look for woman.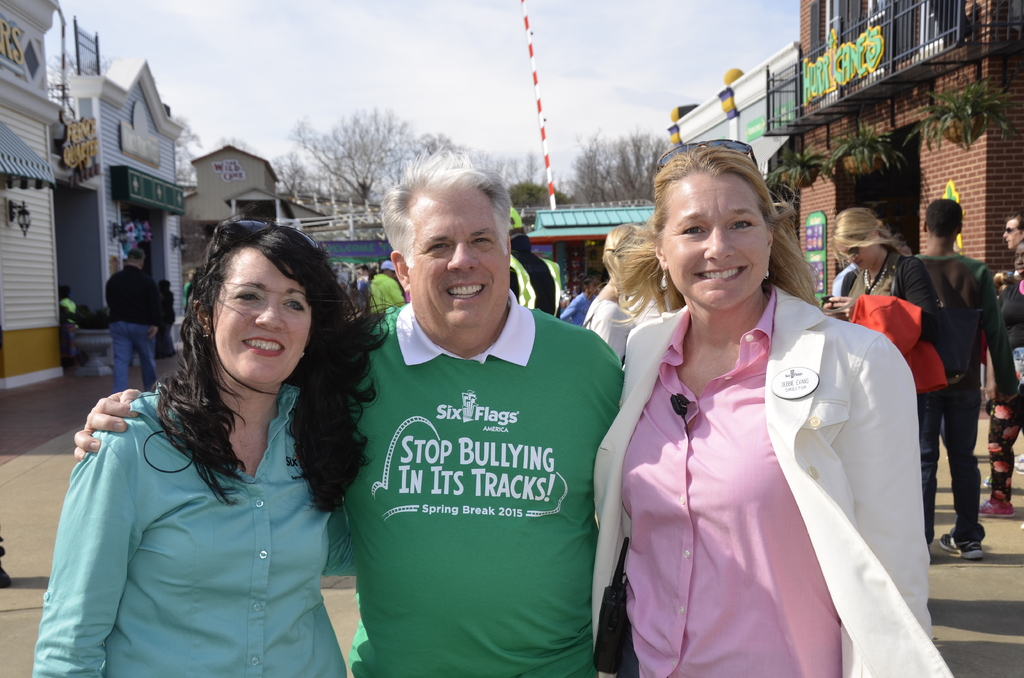
Found: 584:221:668:367.
